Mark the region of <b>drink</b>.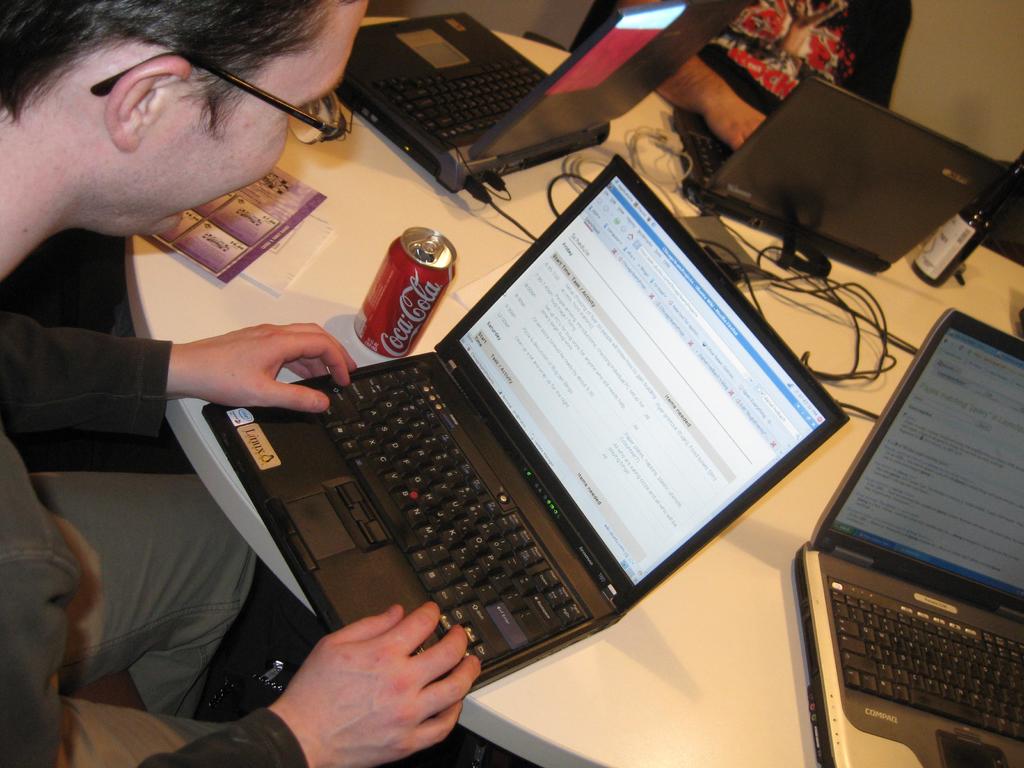
Region: select_region(370, 217, 456, 337).
